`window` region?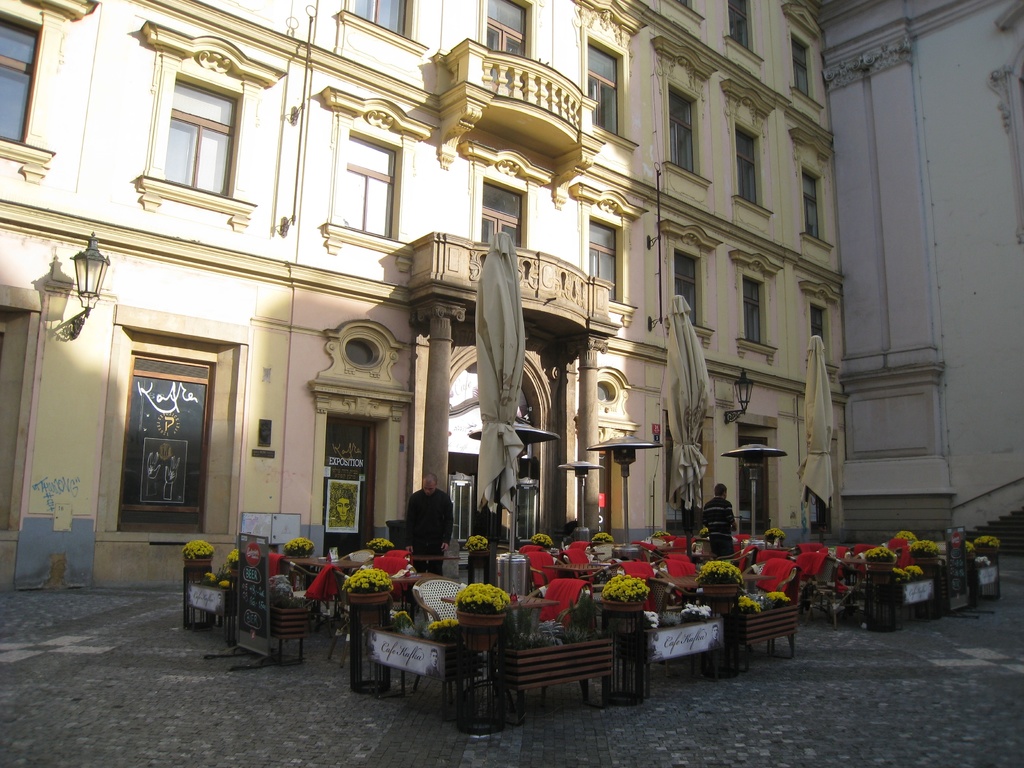
BBox(0, 0, 86, 182)
